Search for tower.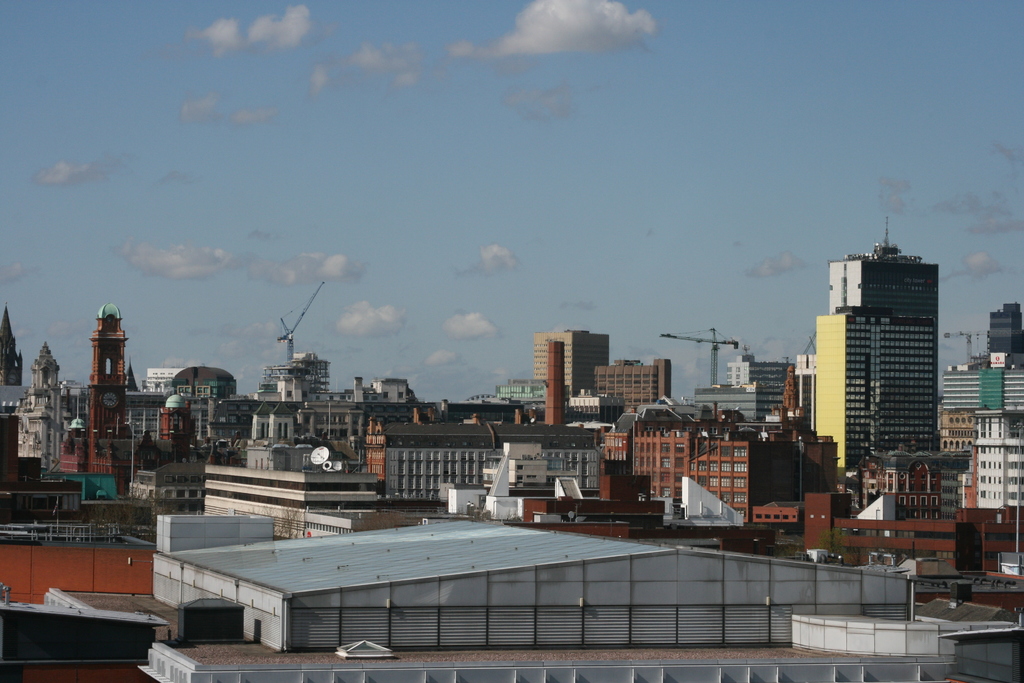
Found at box=[365, 424, 385, 493].
